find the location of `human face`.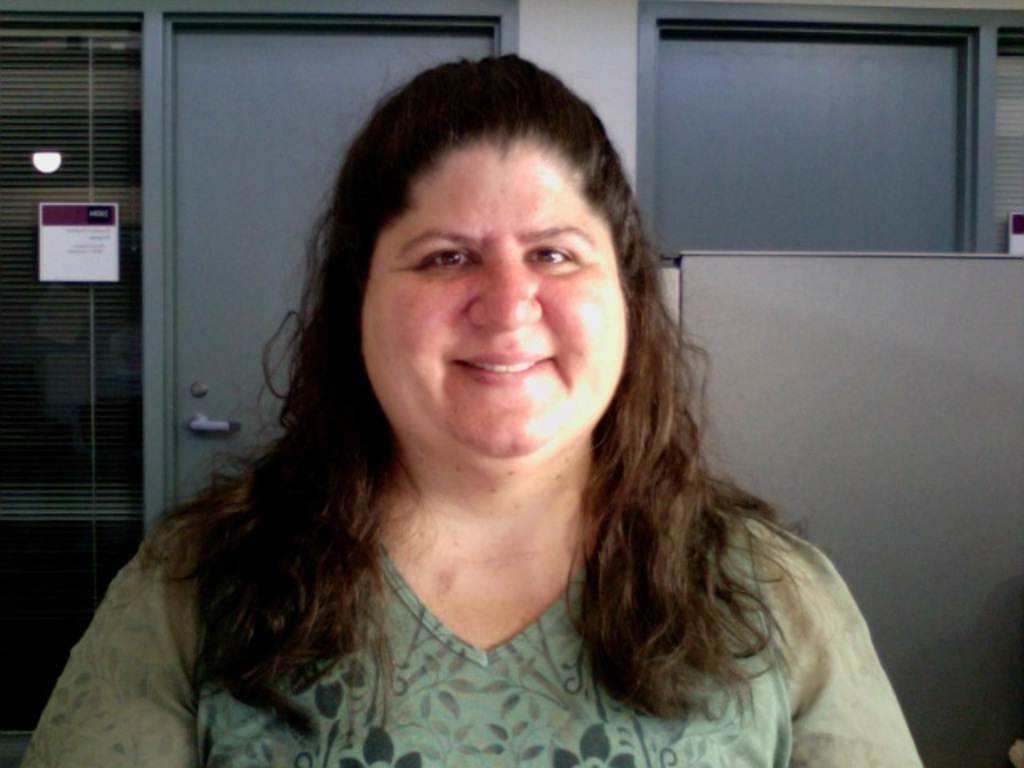
Location: {"left": 362, "top": 133, "right": 627, "bottom": 454}.
